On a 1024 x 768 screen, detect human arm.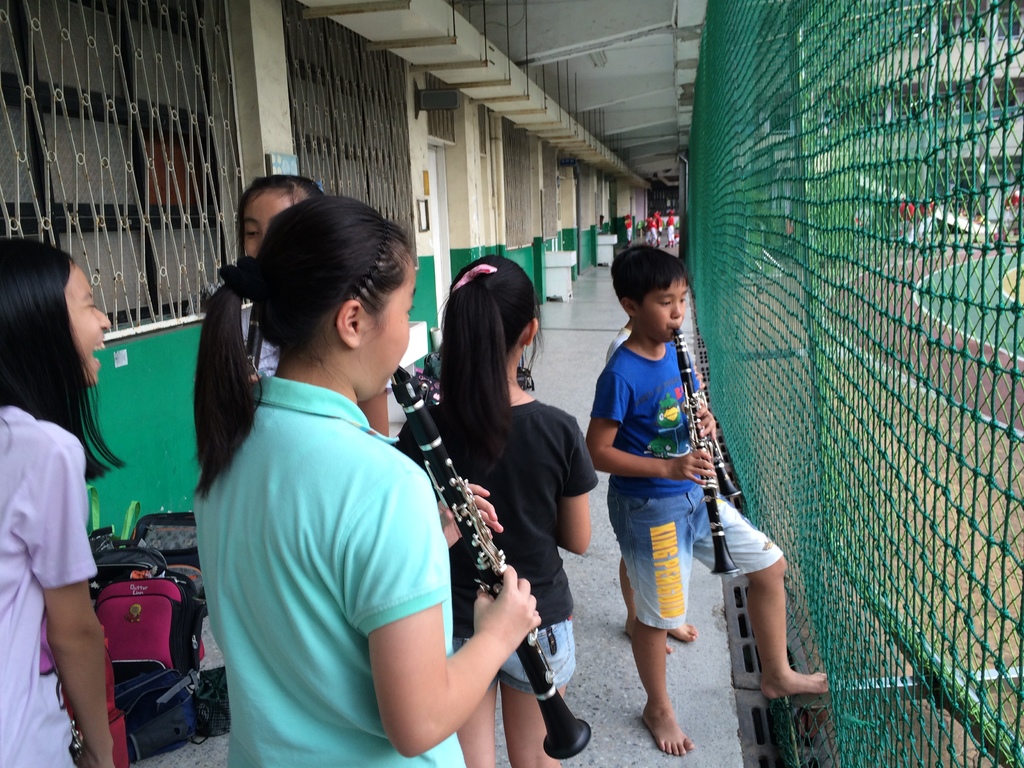
BBox(580, 371, 716, 479).
